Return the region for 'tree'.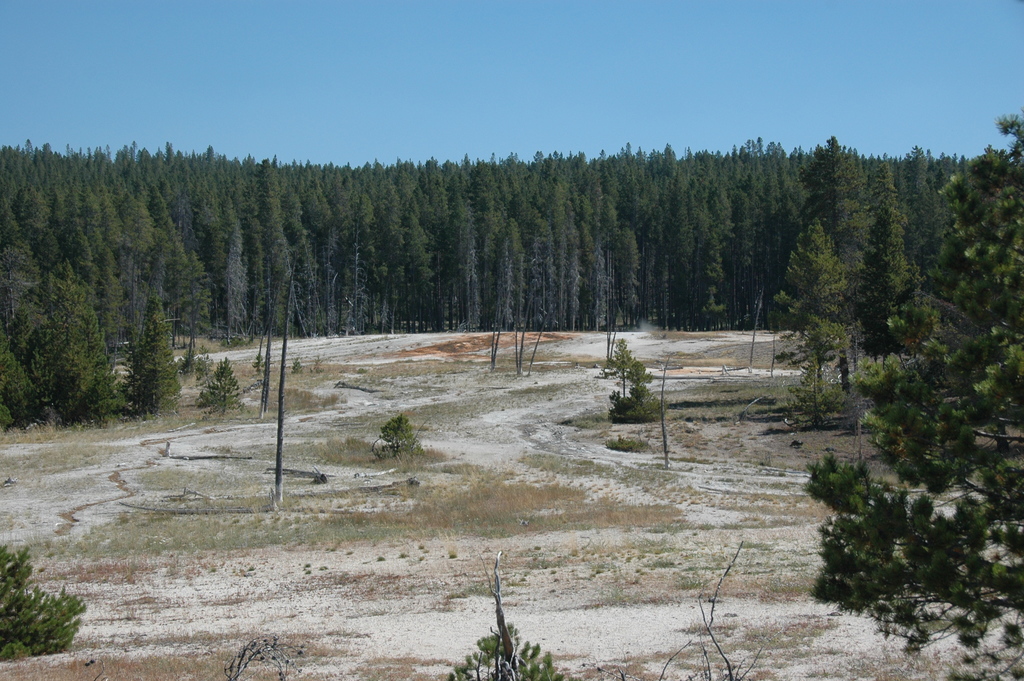
<box>196,354,241,415</box>.
